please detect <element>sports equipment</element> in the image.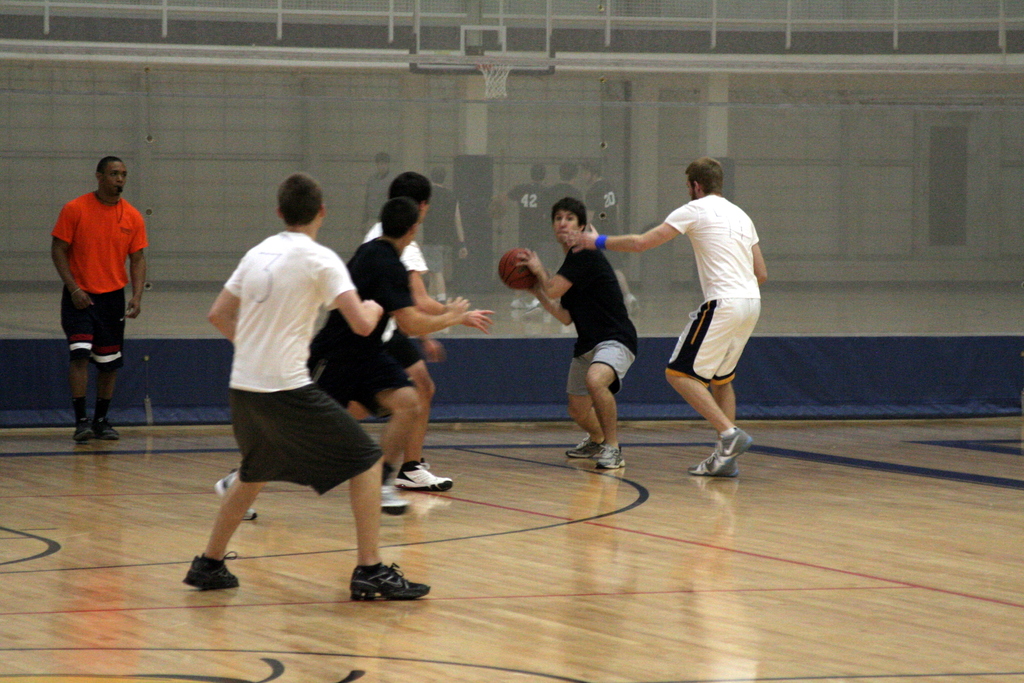
region(703, 423, 753, 475).
